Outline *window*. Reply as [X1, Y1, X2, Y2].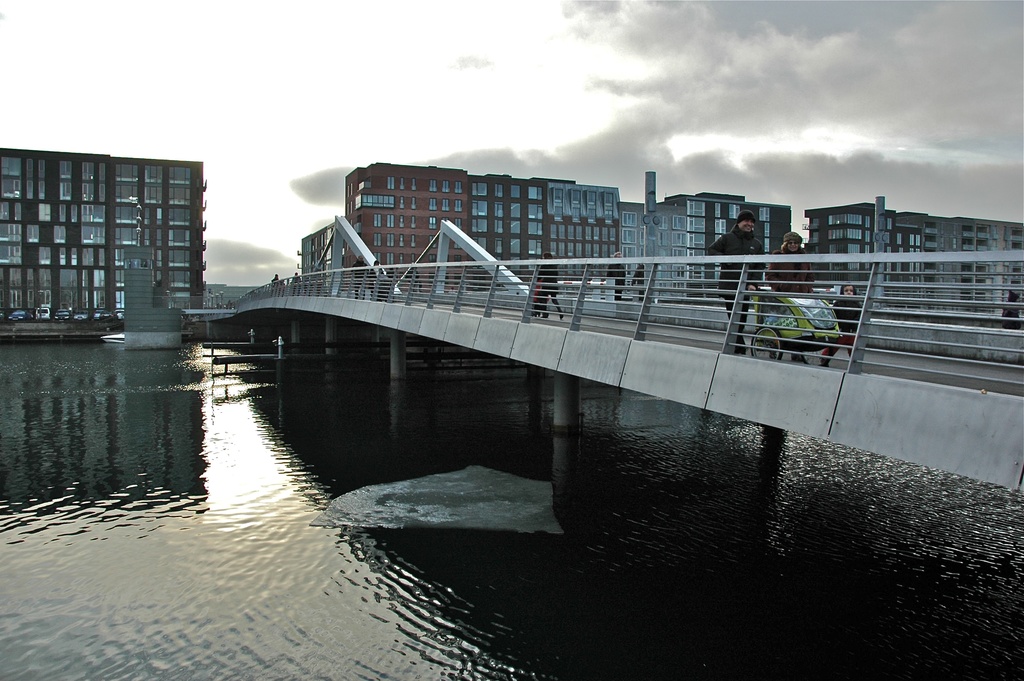
[550, 241, 556, 254].
